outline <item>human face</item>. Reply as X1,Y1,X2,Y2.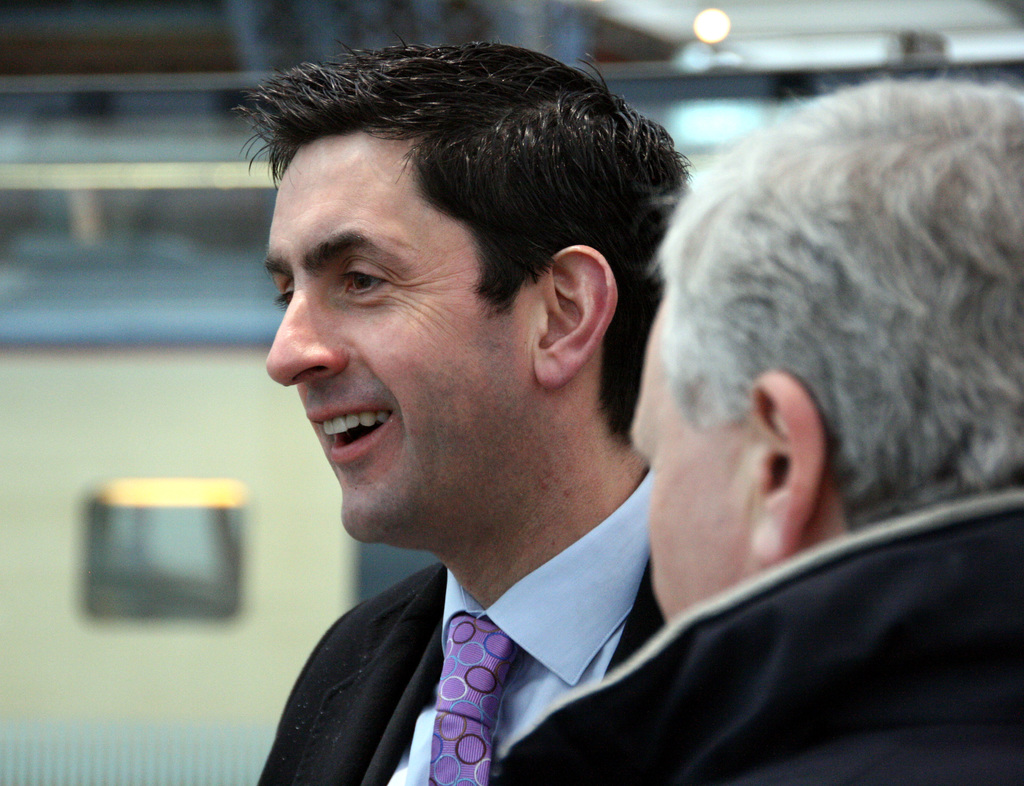
267,133,536,543.
